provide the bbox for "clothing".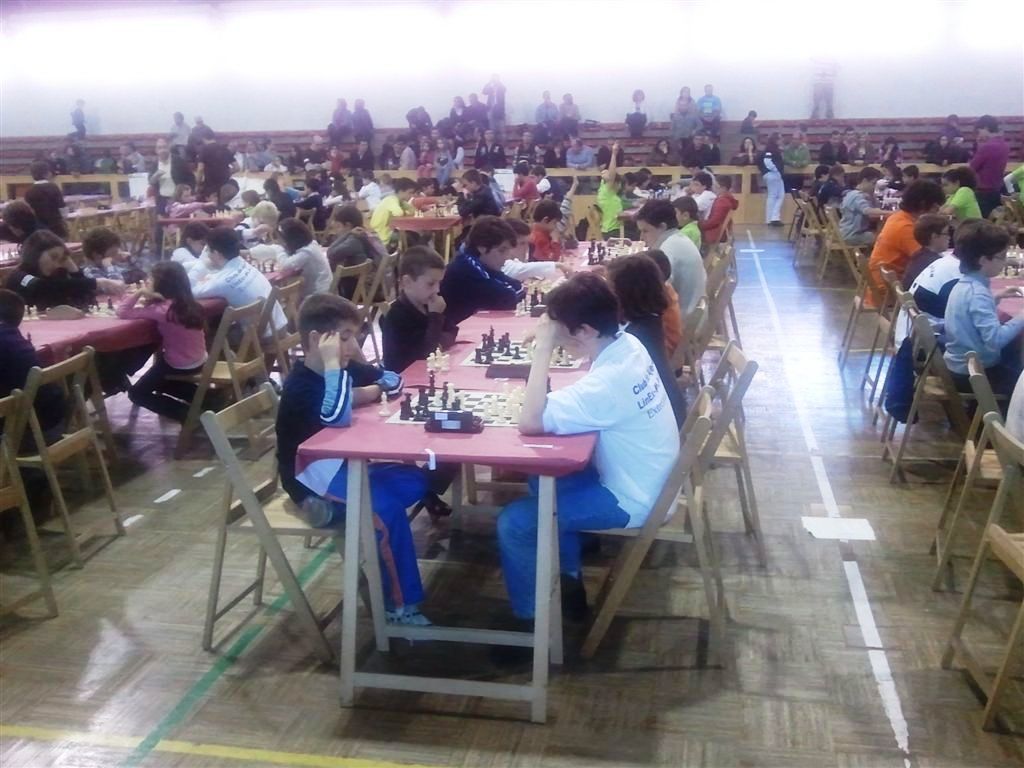
detection(526, 222, 550, 254).
